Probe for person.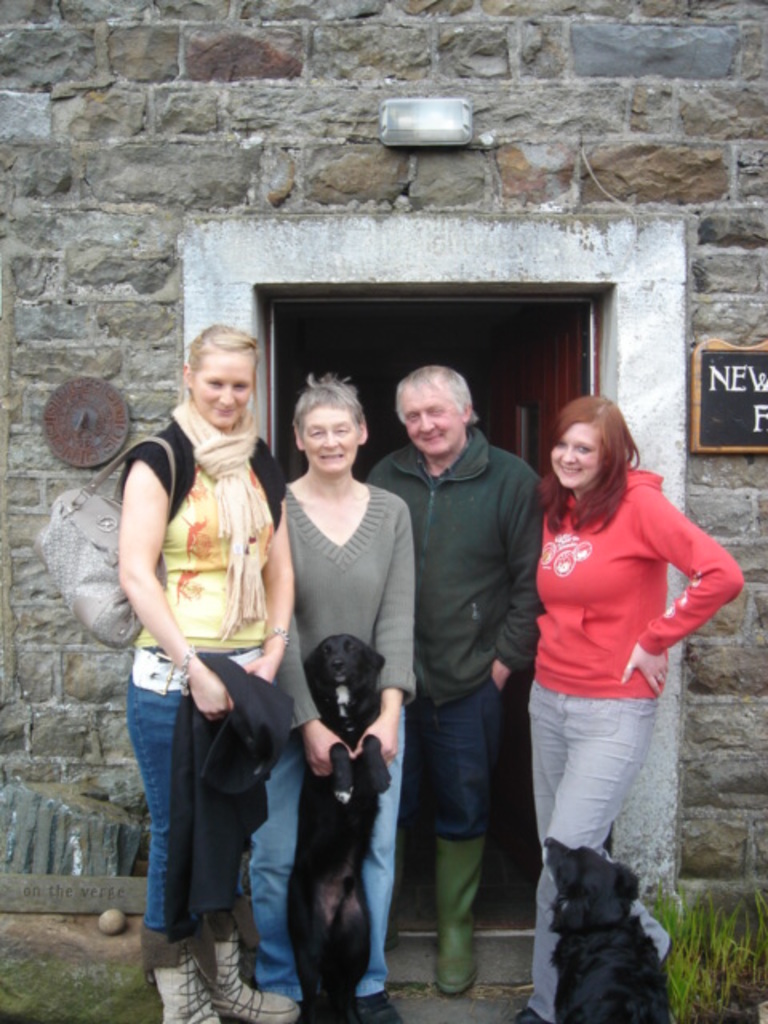
Probe result: (left=365, top=363, right=541, bottom=994).
